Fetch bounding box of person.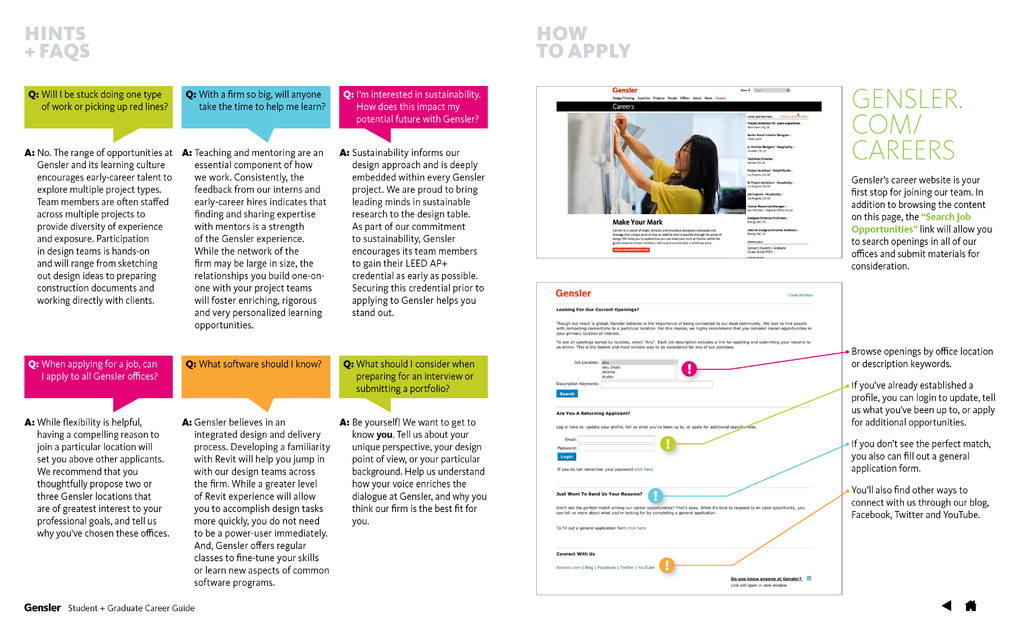
Bbox: 616:109:737:223.
